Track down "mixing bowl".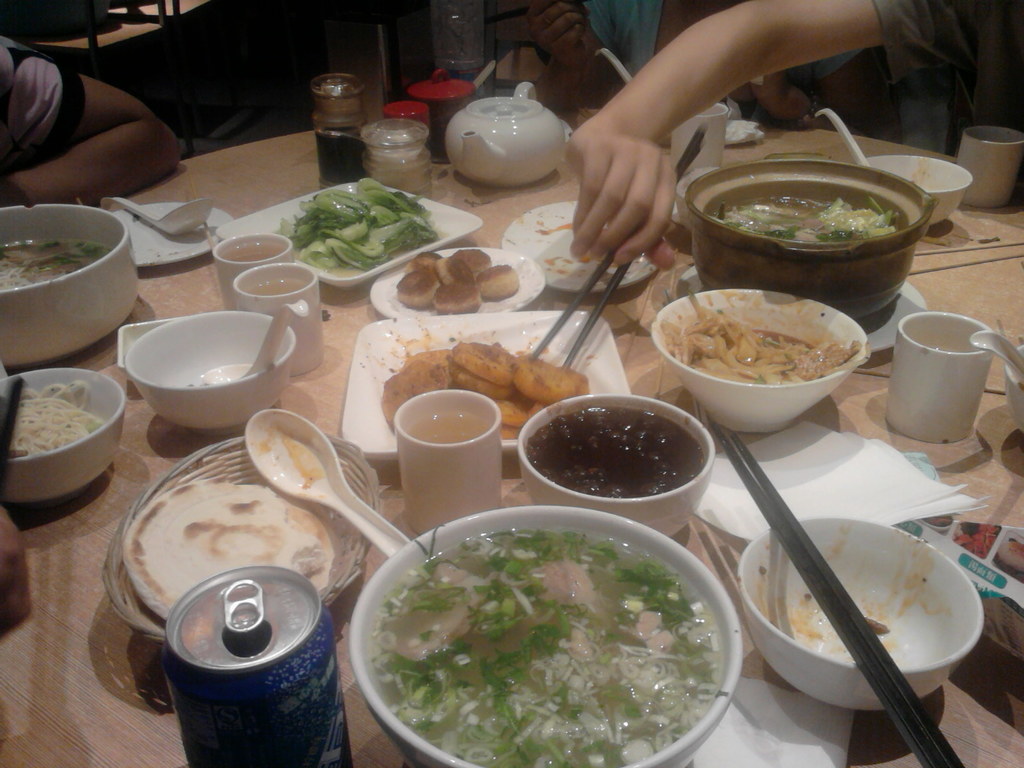
Tracked to {"x1": 323, "y1": 500, "x2": 761, "y2": 767}.
